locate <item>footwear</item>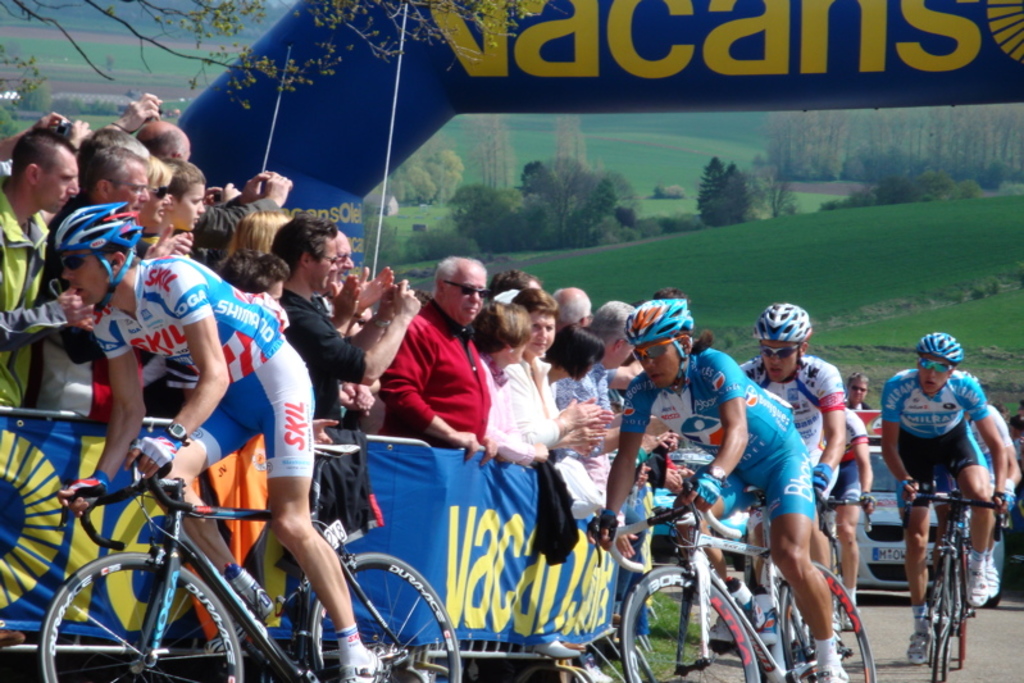
531/637/578/662
